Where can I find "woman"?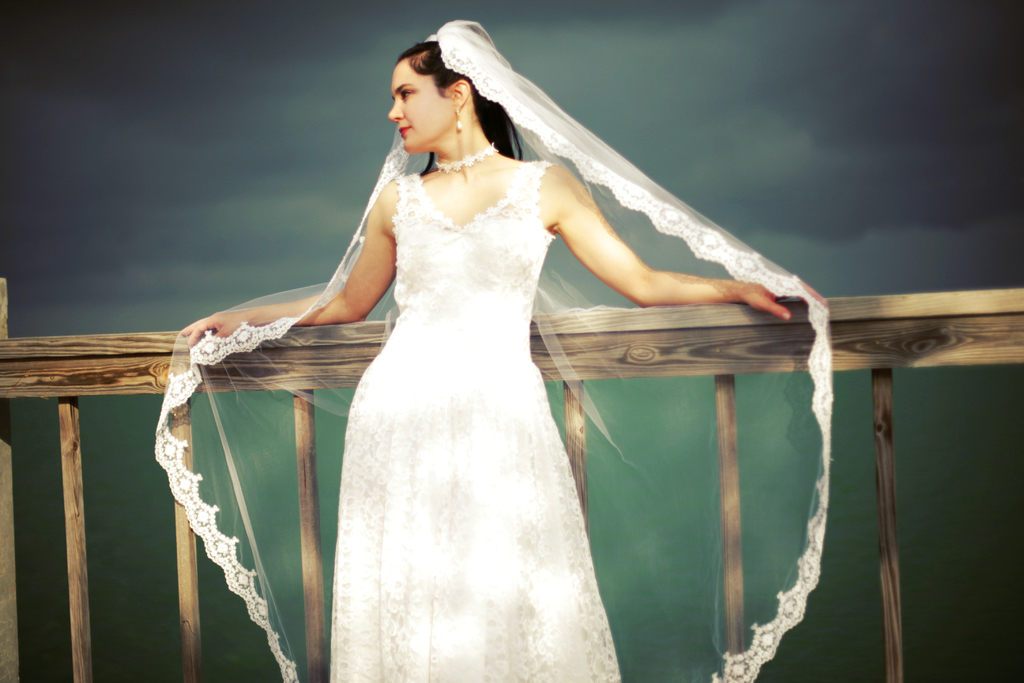
You can find it at box=[215, 19, 784, 648].
